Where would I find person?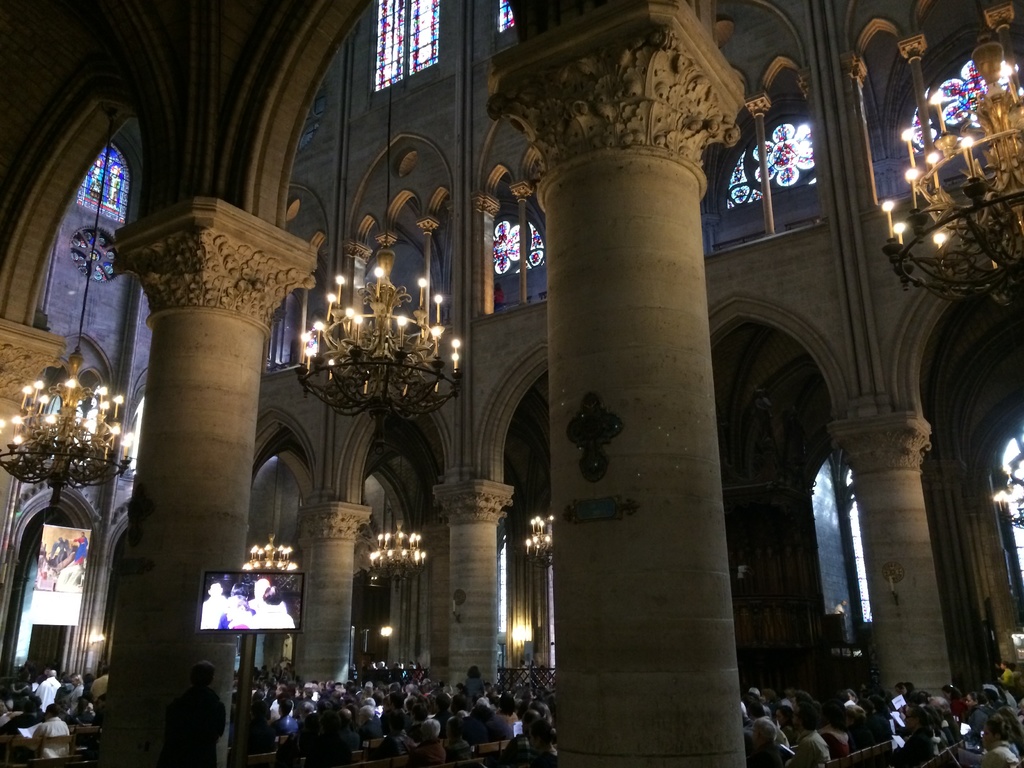
At <box>202,582,228,628</box>.
